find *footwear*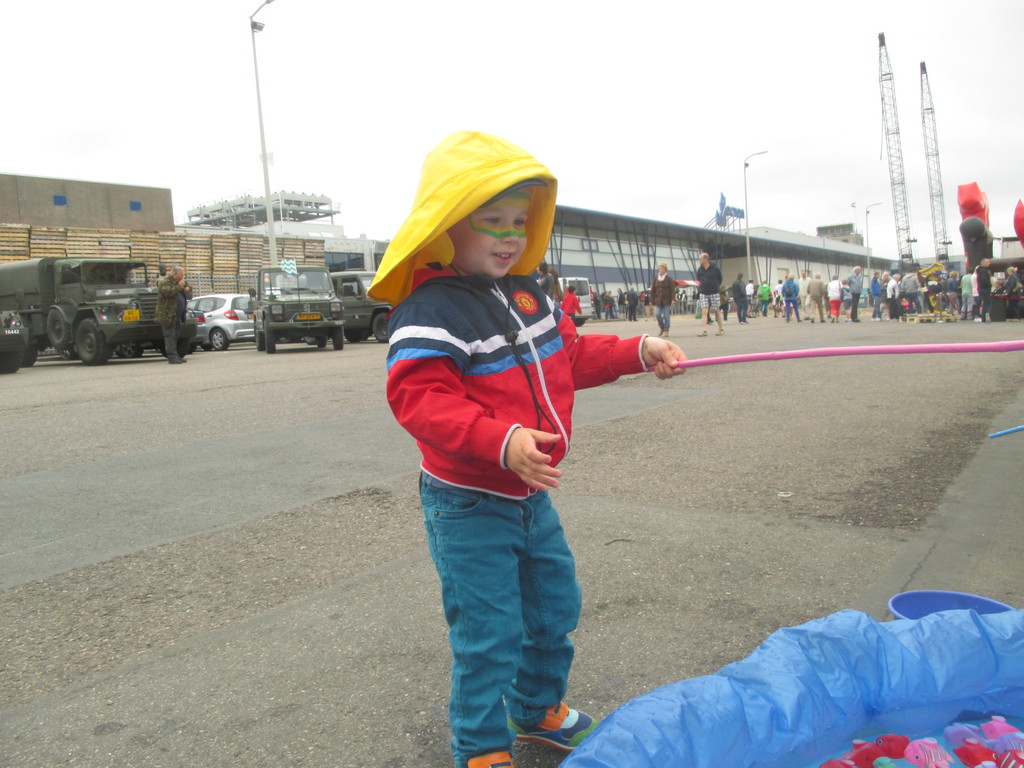
792:319:802:324
